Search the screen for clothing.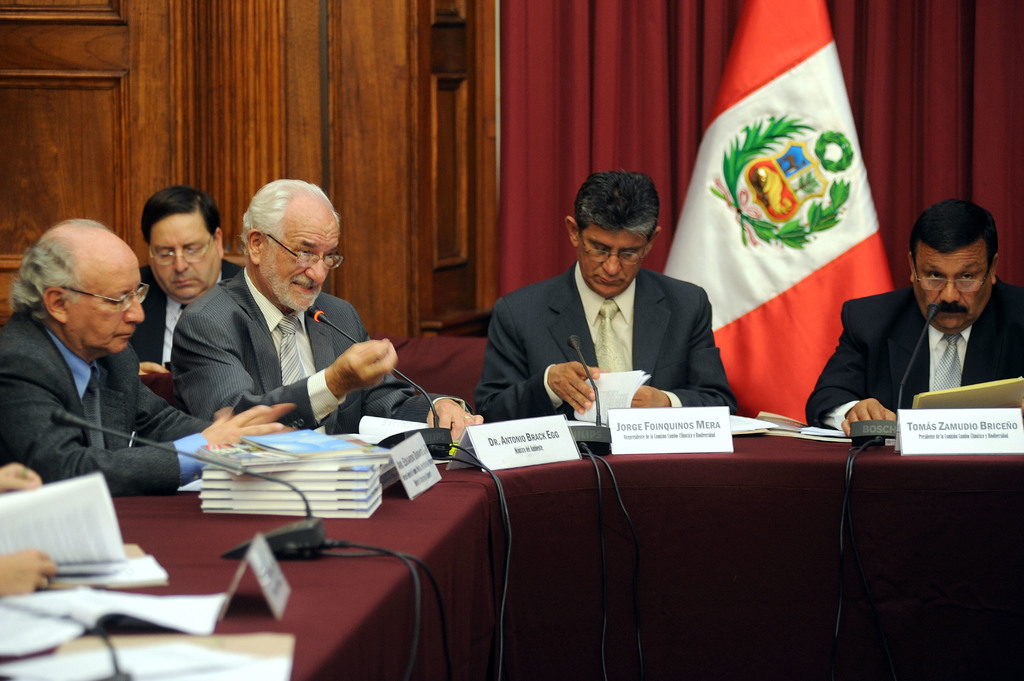
Found at x1=175 y1=262 x2=481 y2=435.
